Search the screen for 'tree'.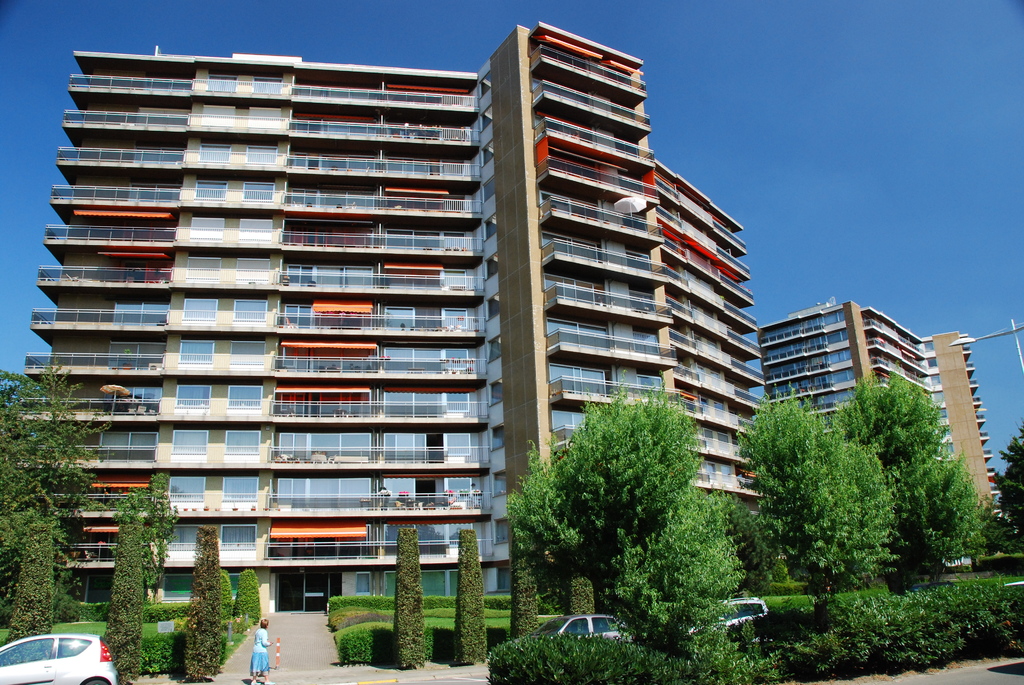
Found at [left=609, top=489, right=739, bottom=642].
